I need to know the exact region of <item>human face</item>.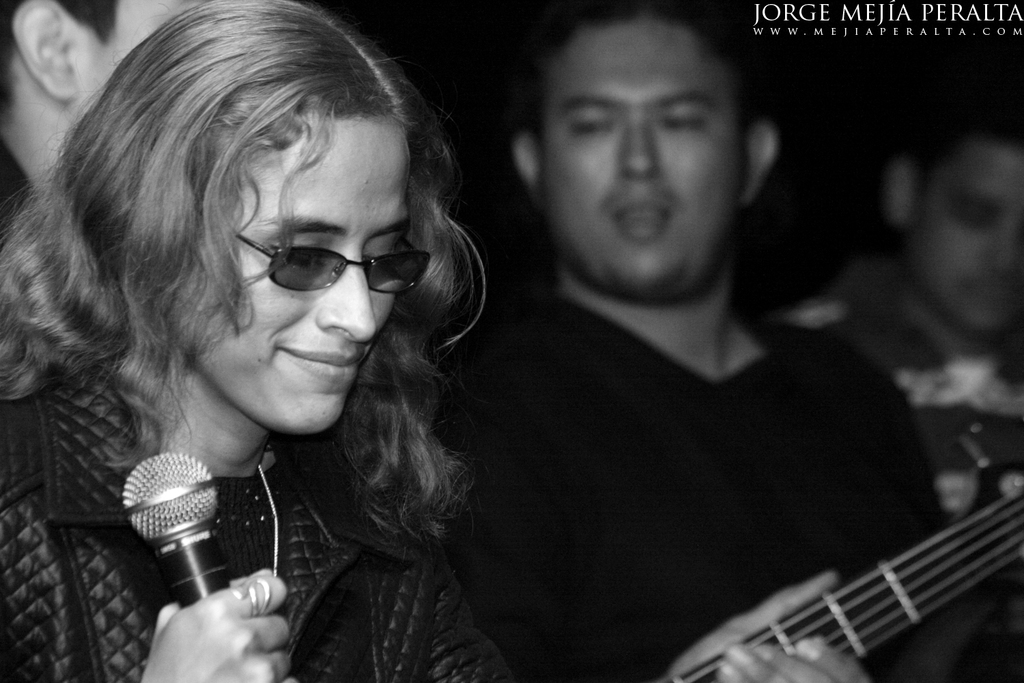
Region: (left=183, top=113, right=423, bottom=456).
